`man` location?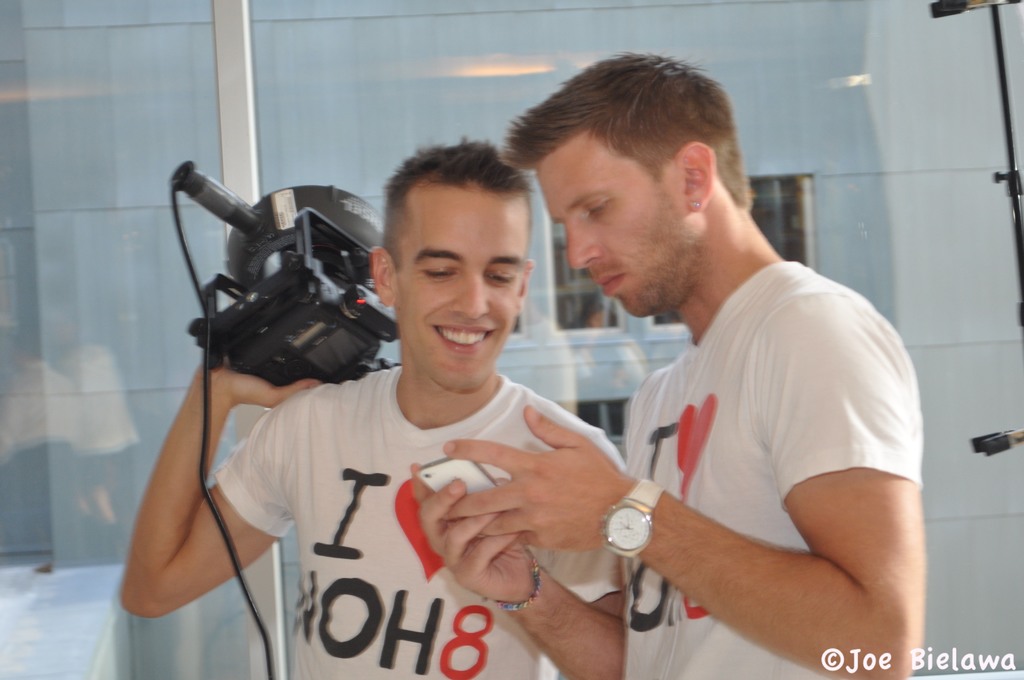
115,133,624,679
